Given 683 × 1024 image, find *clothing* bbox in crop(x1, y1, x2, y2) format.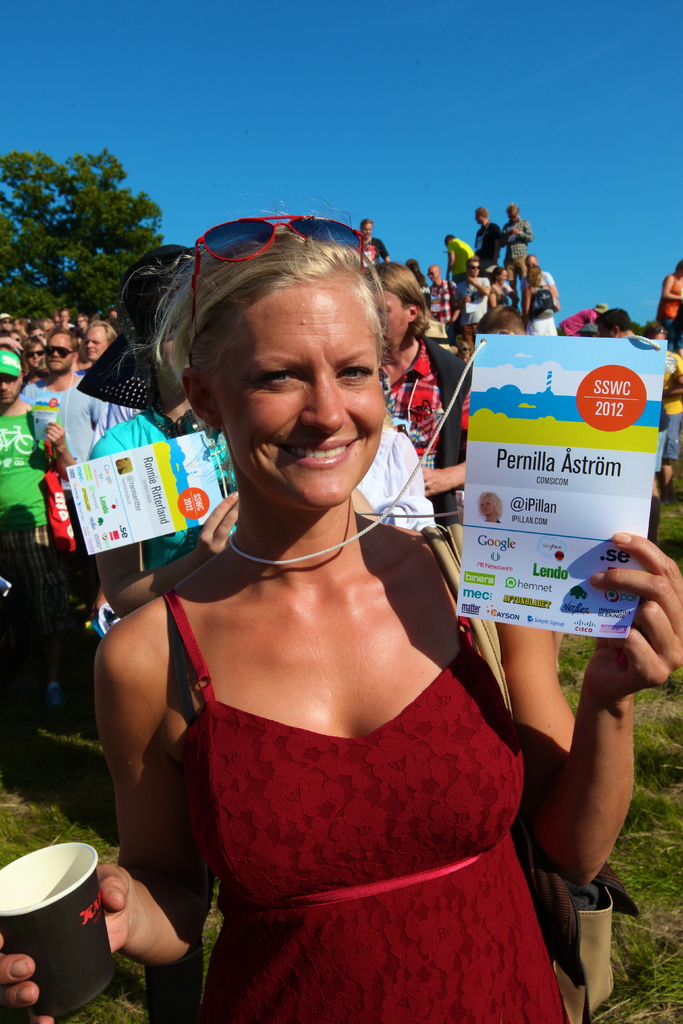
crop(0, 406, 88, 634).
